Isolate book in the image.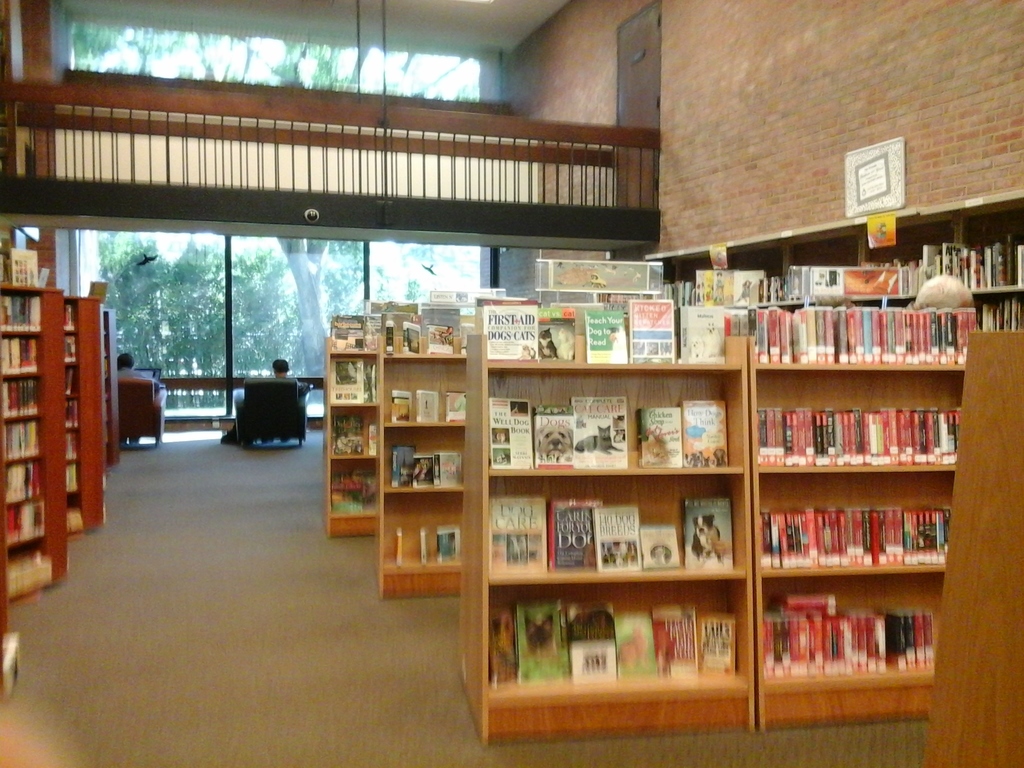
Isolated region: rect(432, 520, 463, 570).
